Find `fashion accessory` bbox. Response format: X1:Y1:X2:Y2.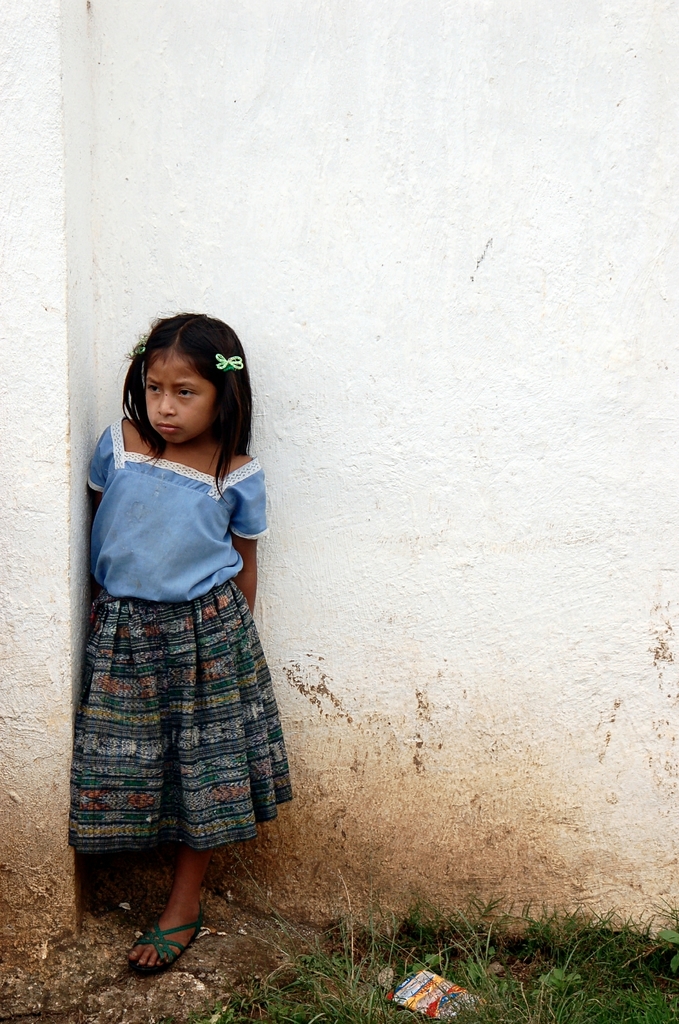
405:888:517:1020.
